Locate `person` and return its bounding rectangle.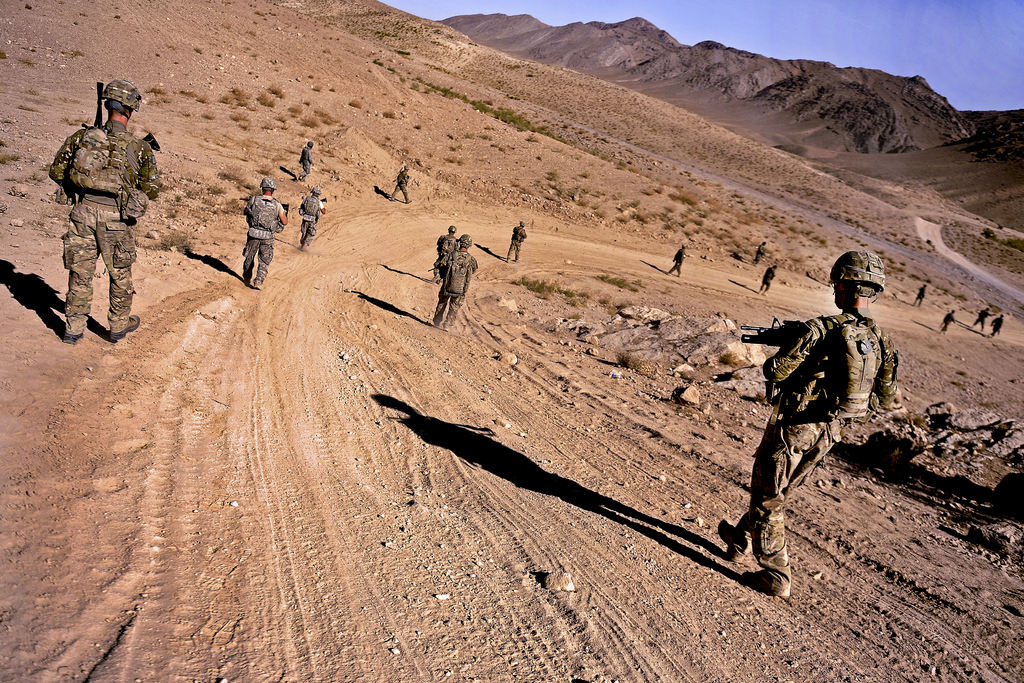
[719, 249, 893, 599].
